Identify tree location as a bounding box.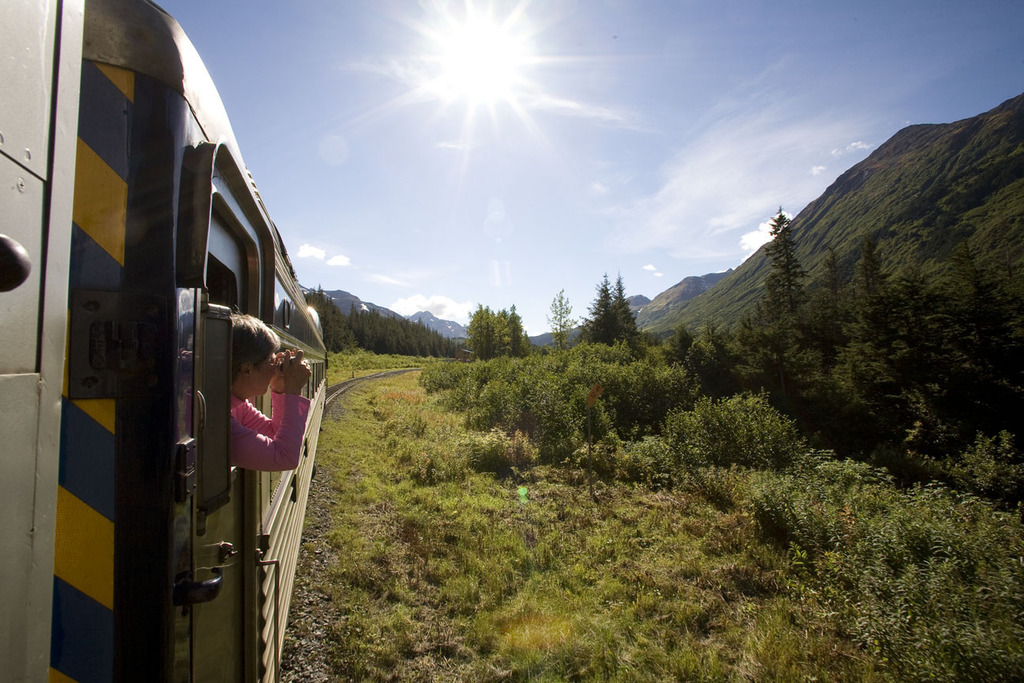
584 274 615 337.
